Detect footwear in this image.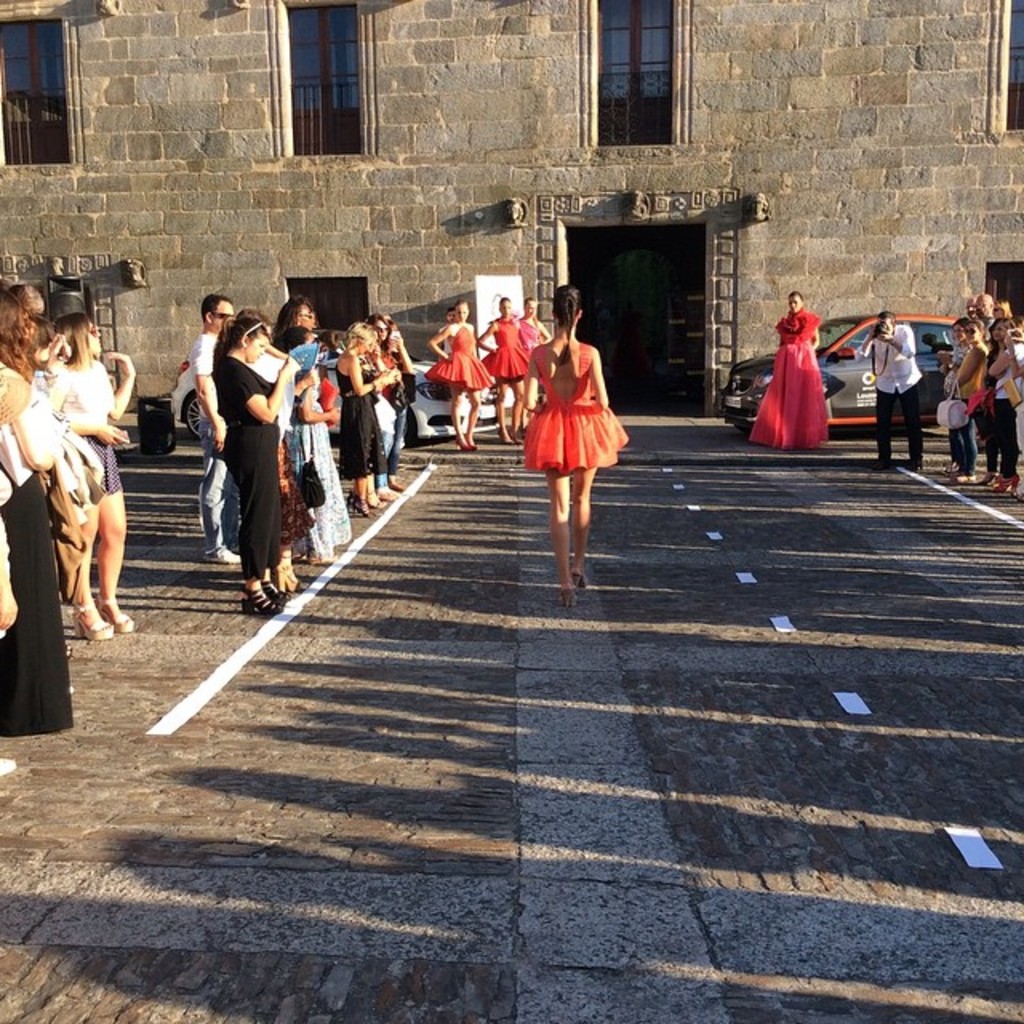
Detection: <box>342,490,376,520</box>.
